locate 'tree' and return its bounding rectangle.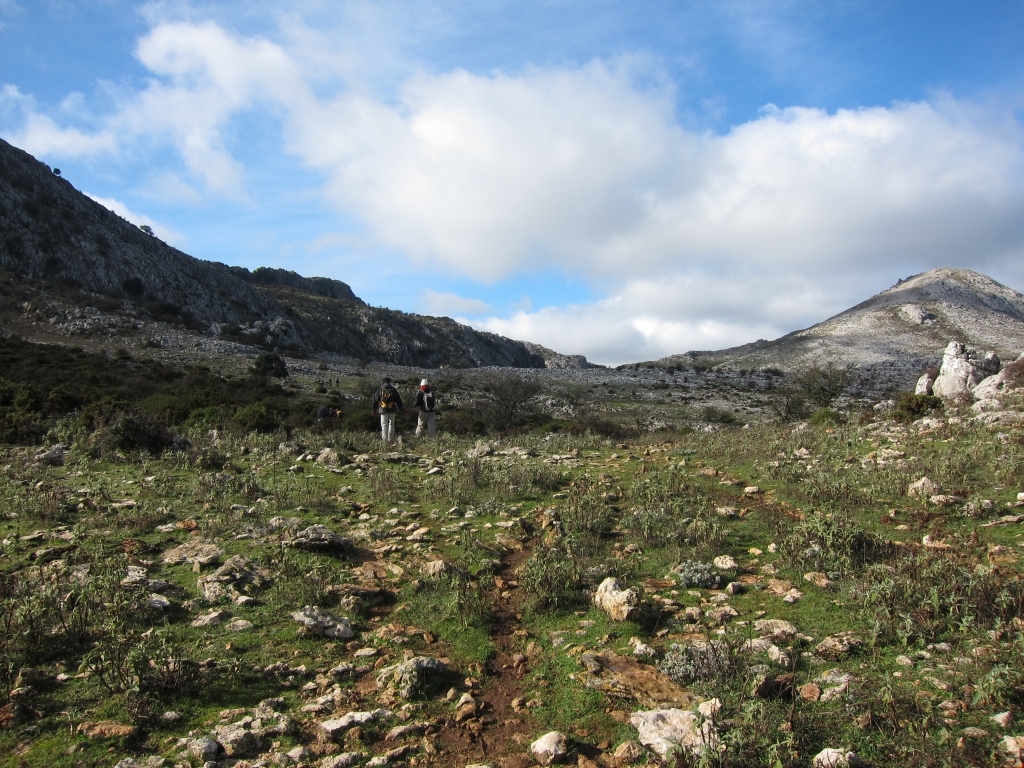
{"left": 249, "top": 351, "right": 289, "bottom": 385}.
